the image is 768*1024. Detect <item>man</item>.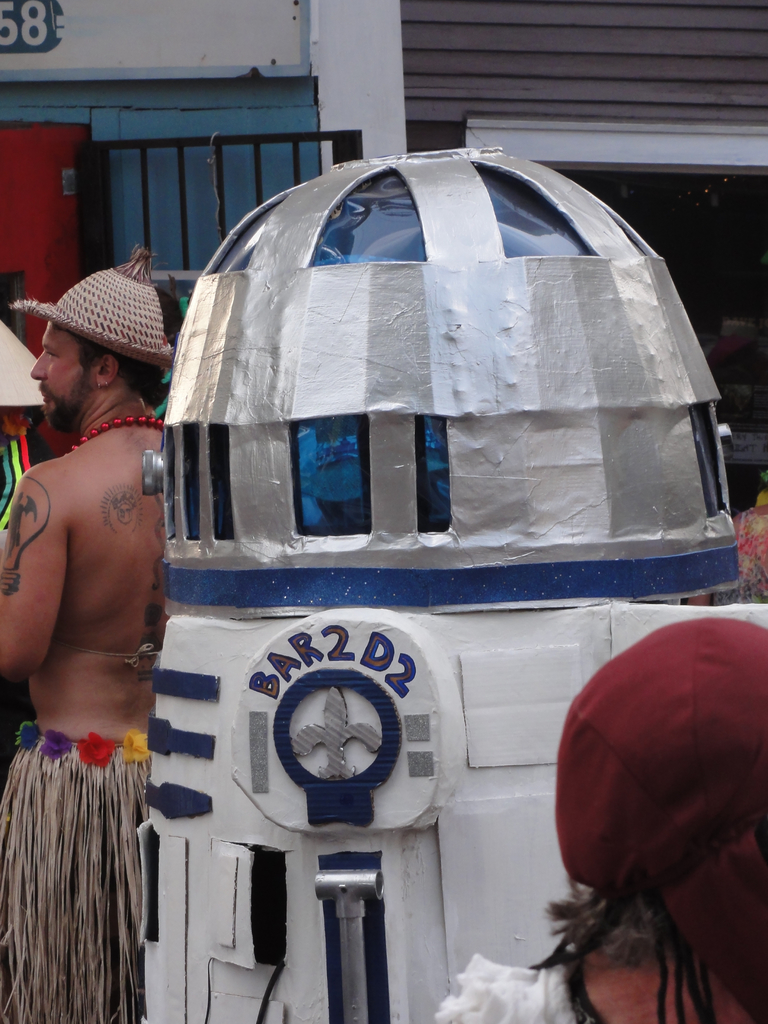
Detection: (0,276,211,1002).
